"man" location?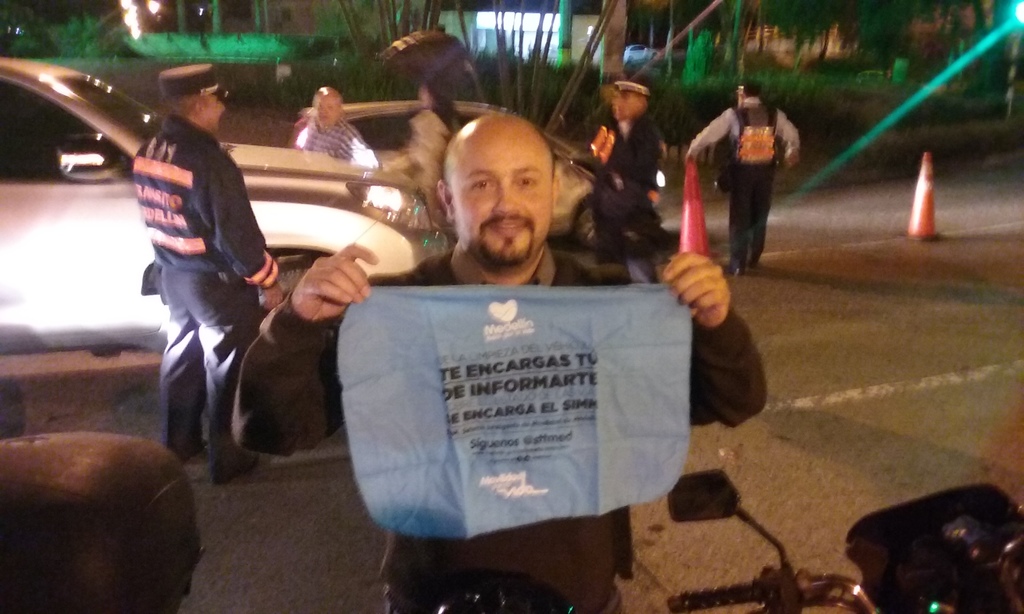
{"left": 234, "top": 111, "right": 767, "bottom": 613}
